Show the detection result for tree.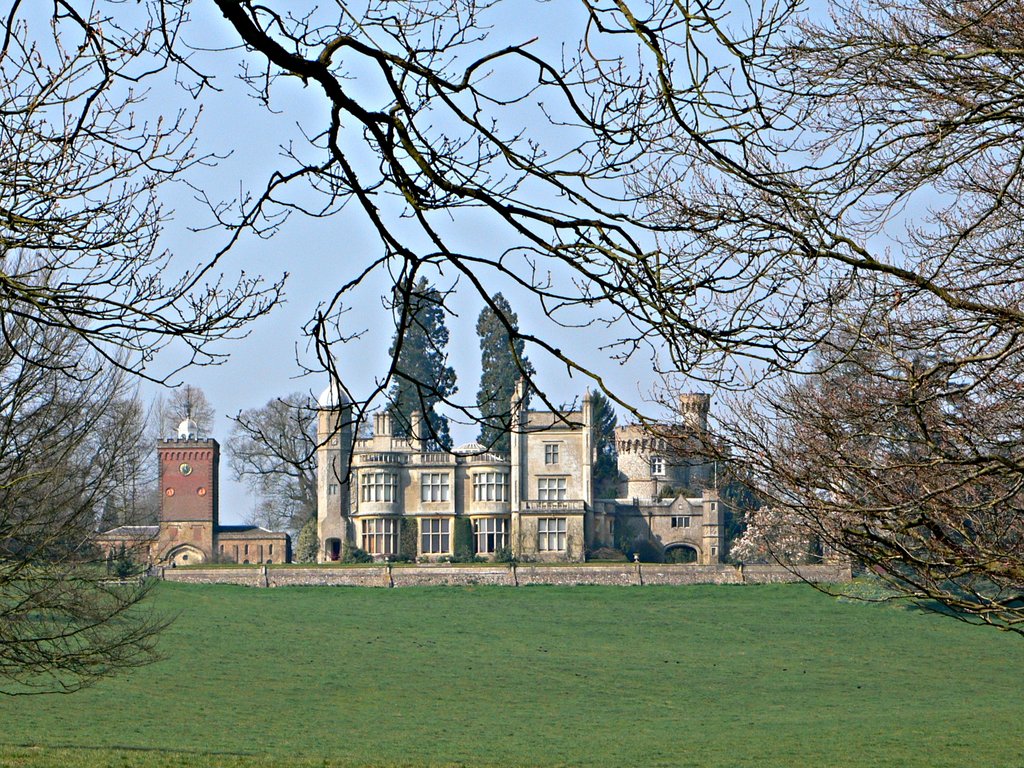
<box>382,277,461,452</box>.
